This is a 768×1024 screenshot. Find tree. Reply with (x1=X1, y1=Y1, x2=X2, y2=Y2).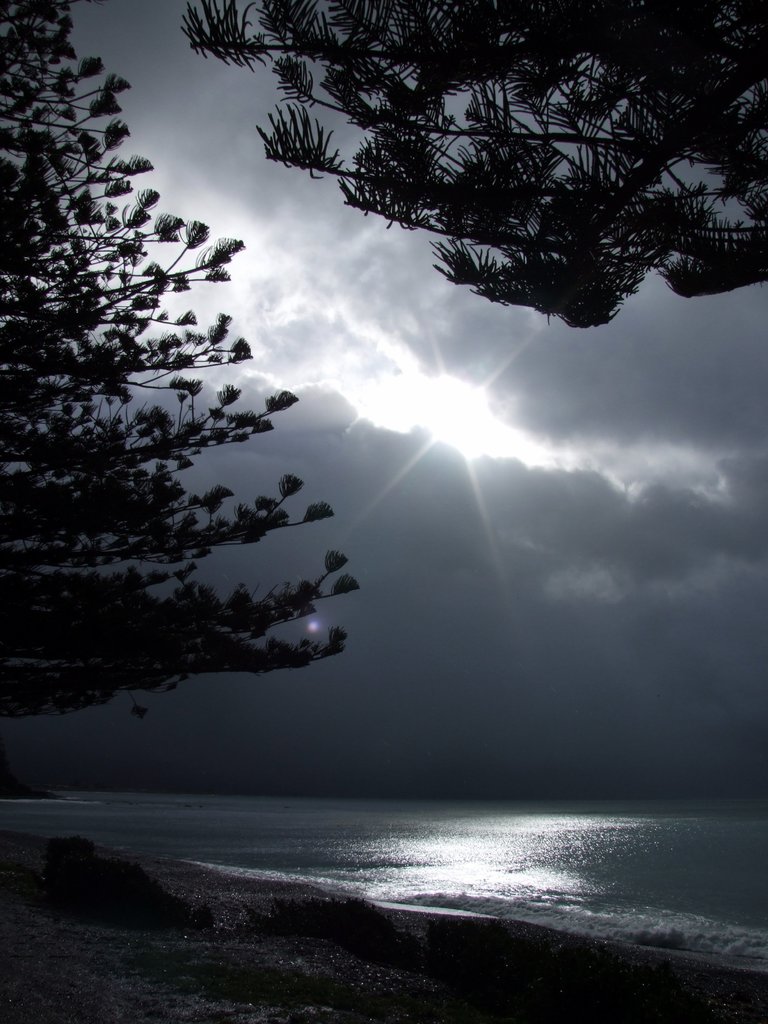
(x1=0, y1=0, x2=367, y2=743).
